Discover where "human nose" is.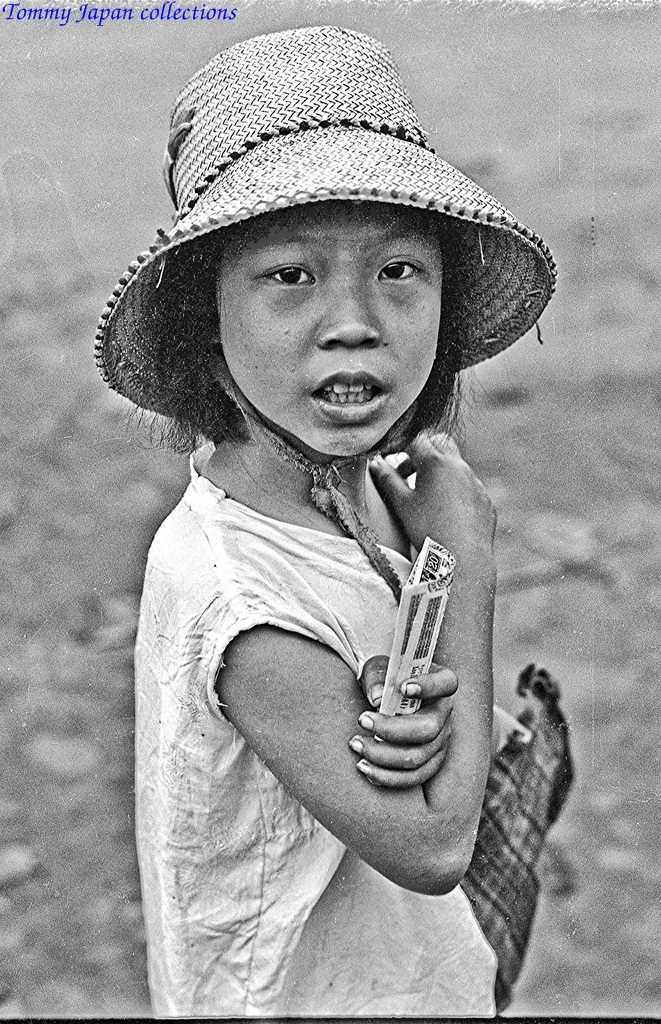
Discovered at 313,285,385,356.
